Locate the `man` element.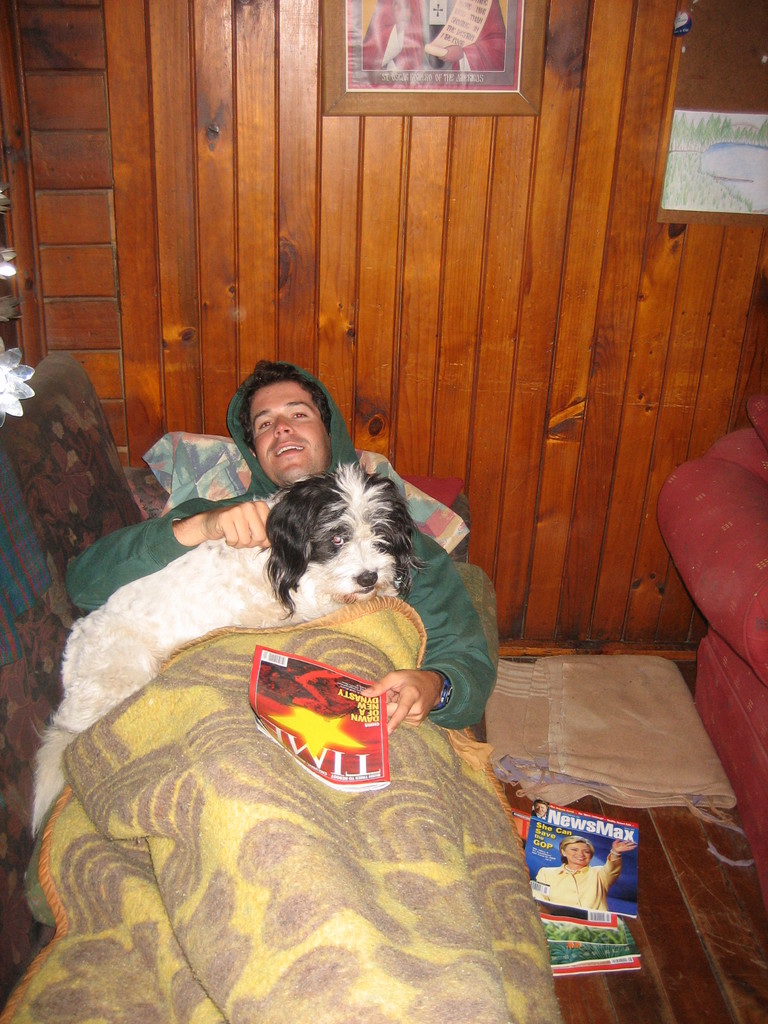
Element bbox: region(49, 396, 531, 938).
